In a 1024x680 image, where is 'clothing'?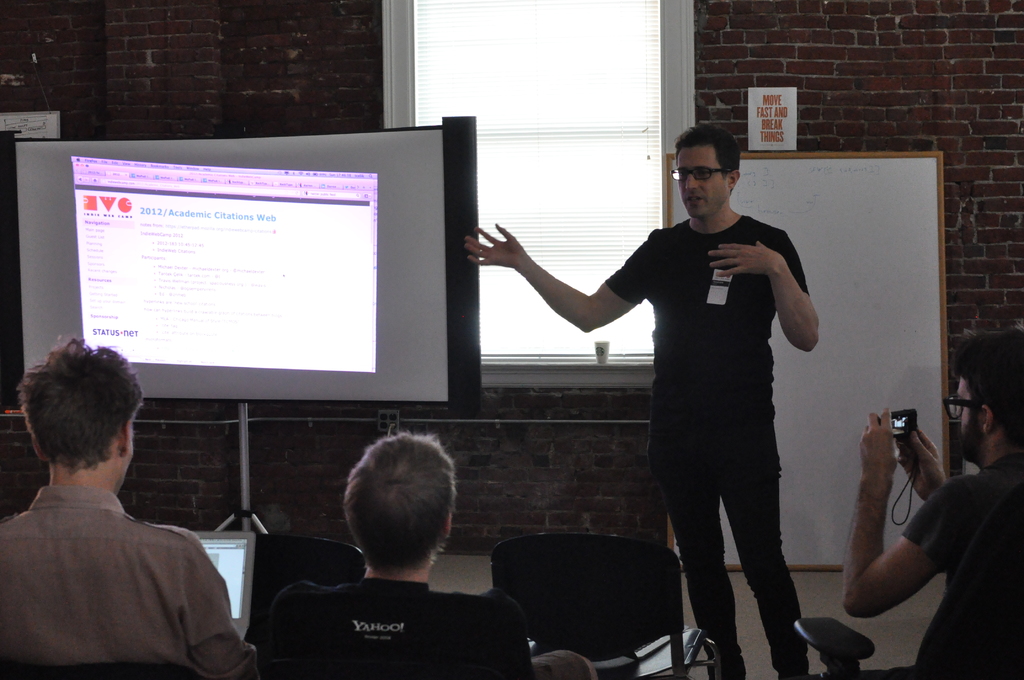
{"left": 0, "top": 484, "right": 259, "bottom": 679}.
